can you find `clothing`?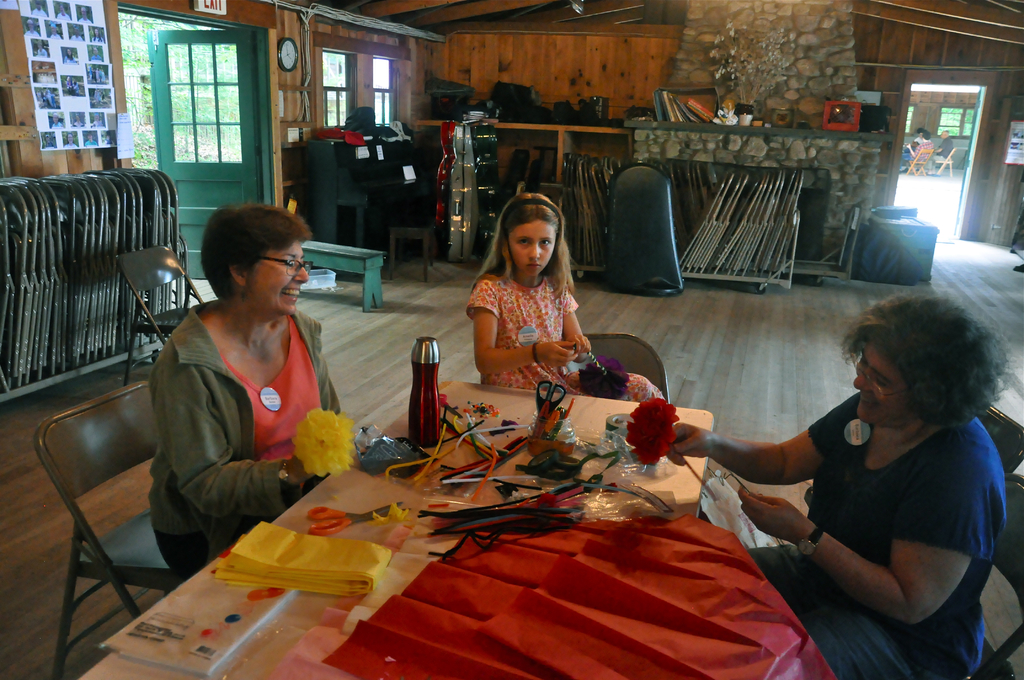
Yes, bounding box: x1=143 y1=298 x2=346 y2=585.
